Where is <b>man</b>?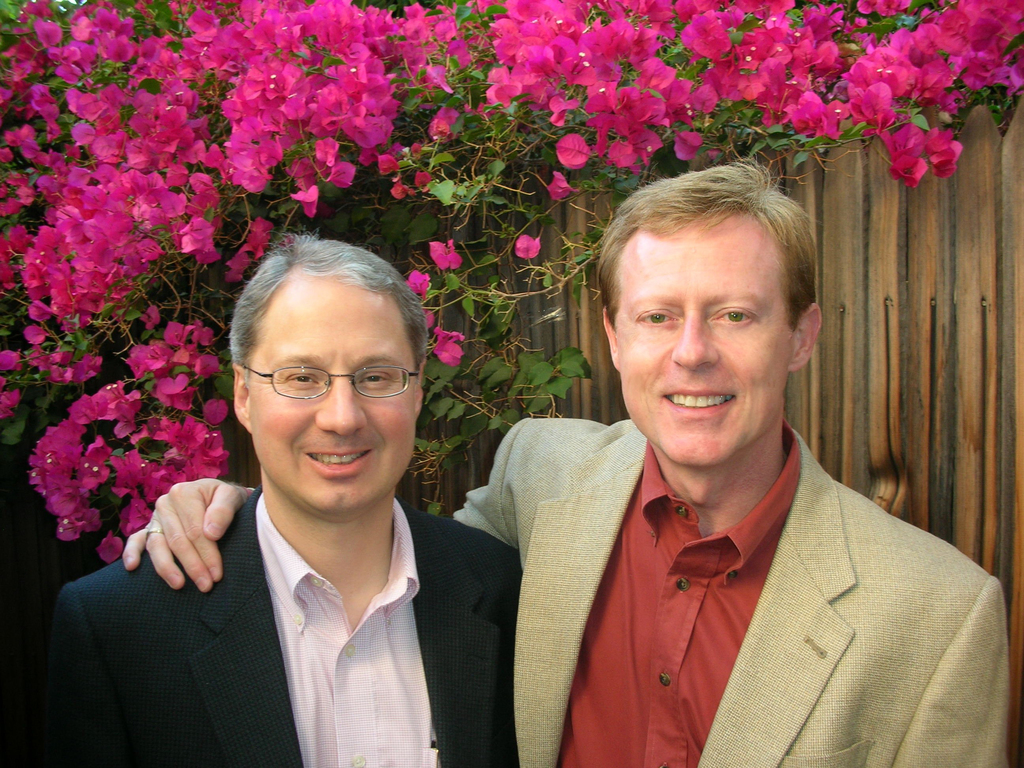
left=120, top=164, right=1013, bottom=767.
